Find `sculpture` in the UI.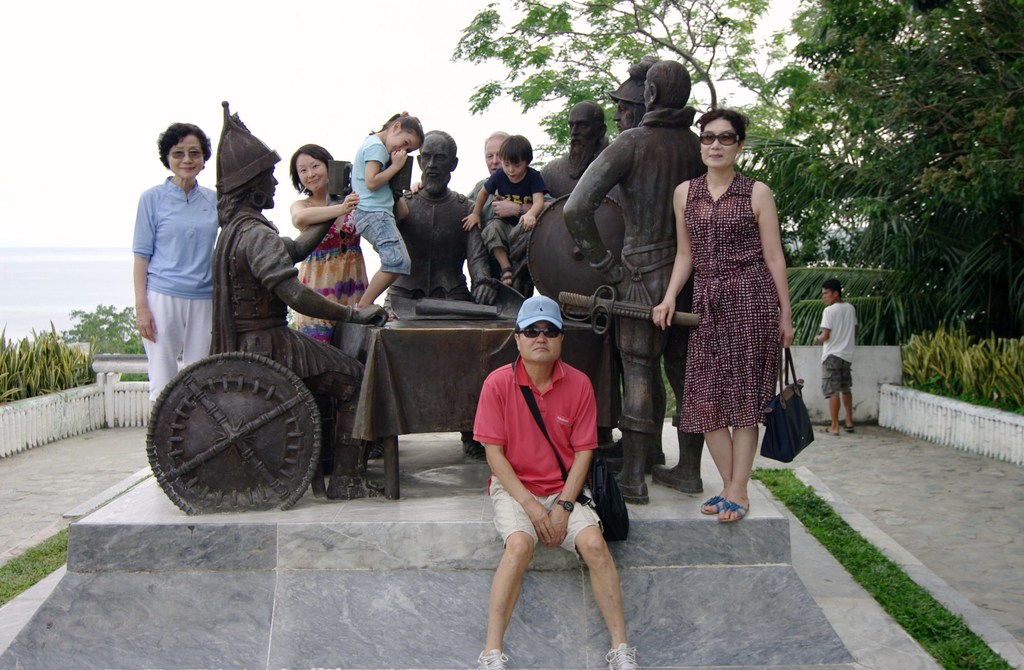
UI element at l=207, t=99, r=389, b=500.
